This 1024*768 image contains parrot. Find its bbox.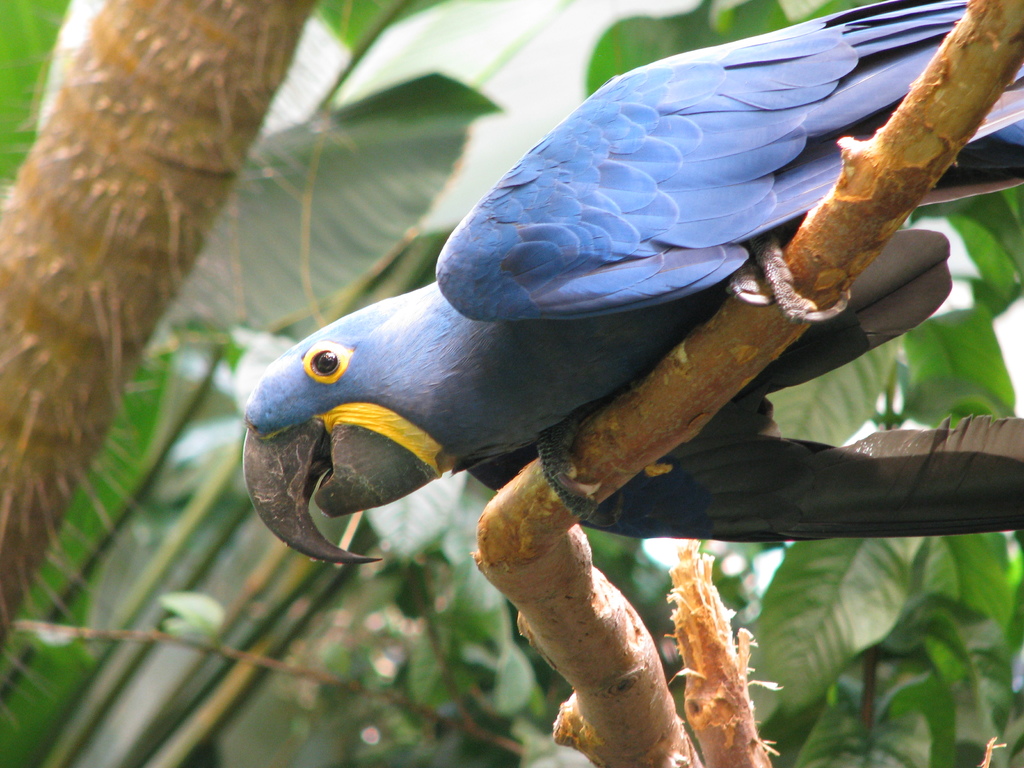
BBox(239, 0, 1023, 567).
